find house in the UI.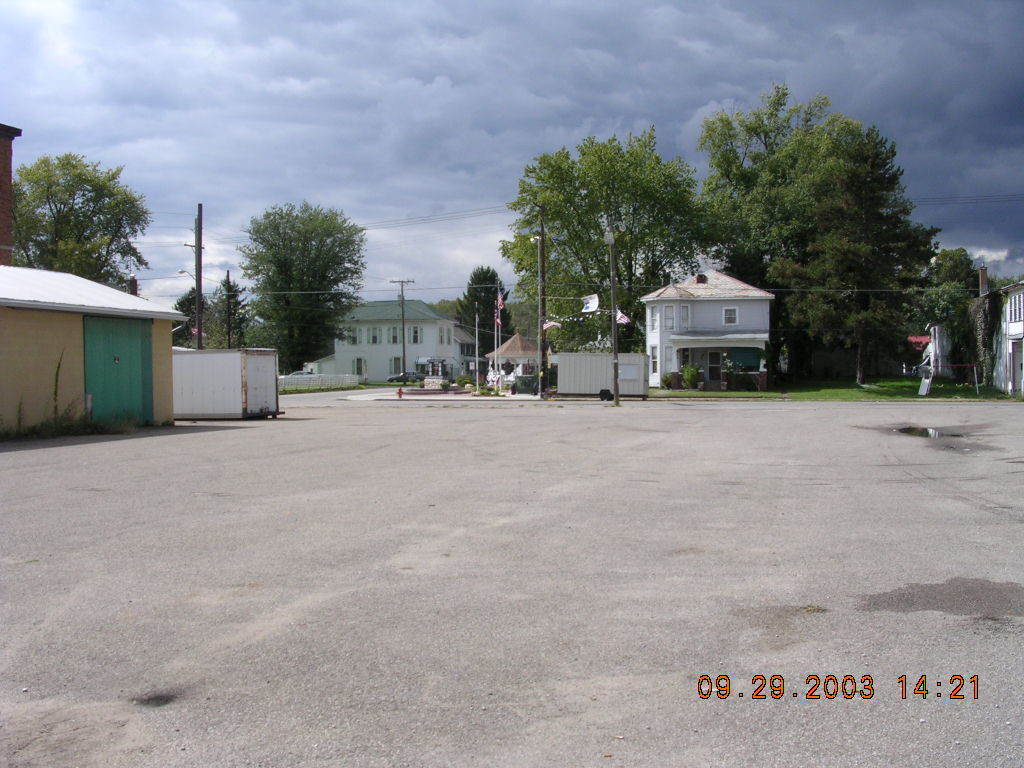
UI element at pyautogui.locateOnScreen(957, 270, 1023, 394).
